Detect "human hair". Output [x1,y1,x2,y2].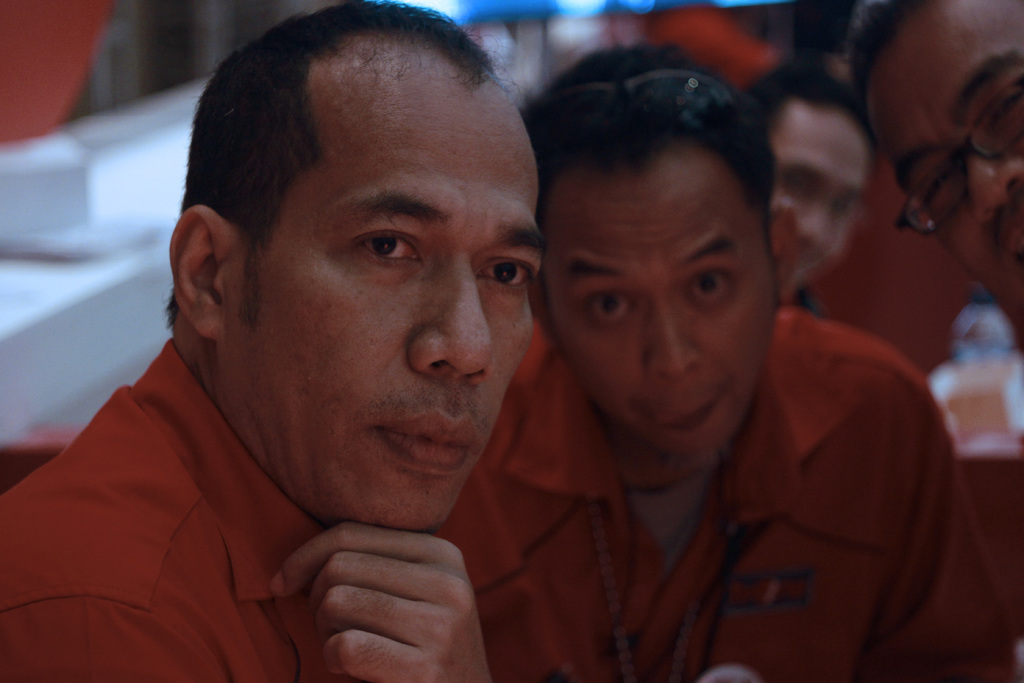
[842,0,929,128].
